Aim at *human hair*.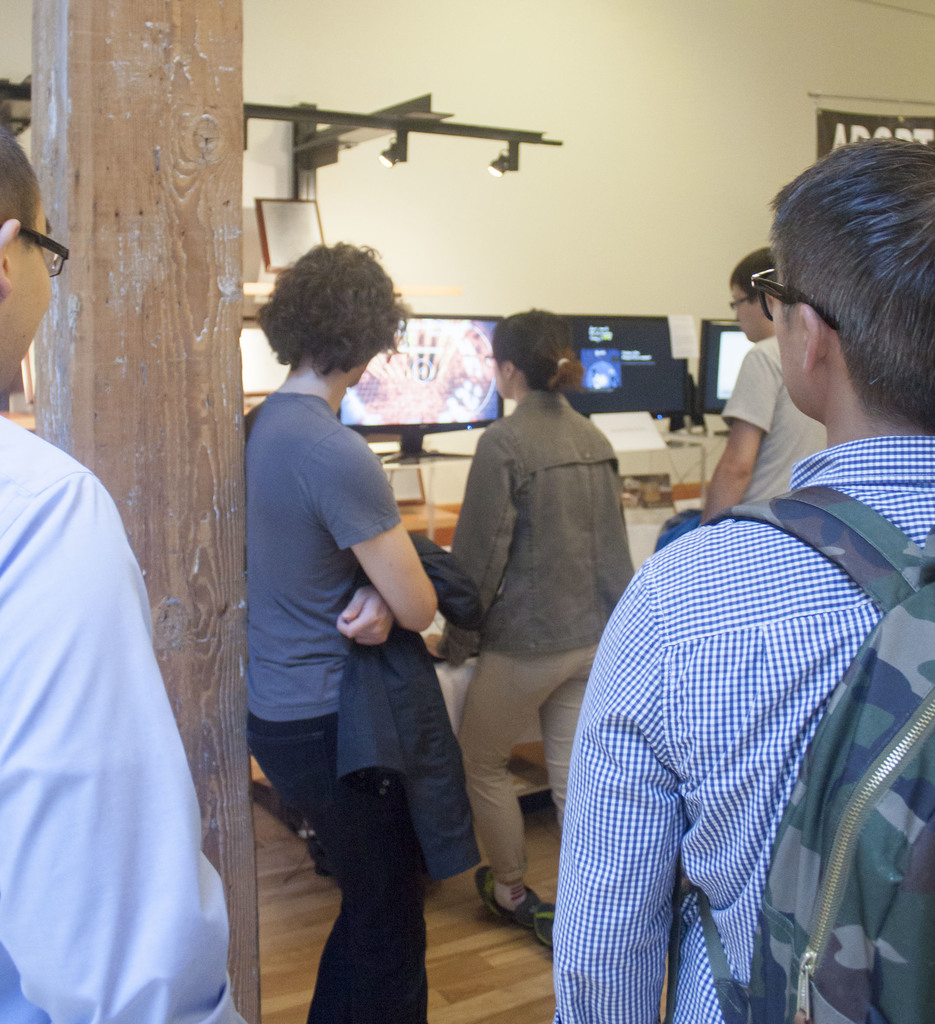
Aimed at locate(725, 241, 785, 307).
